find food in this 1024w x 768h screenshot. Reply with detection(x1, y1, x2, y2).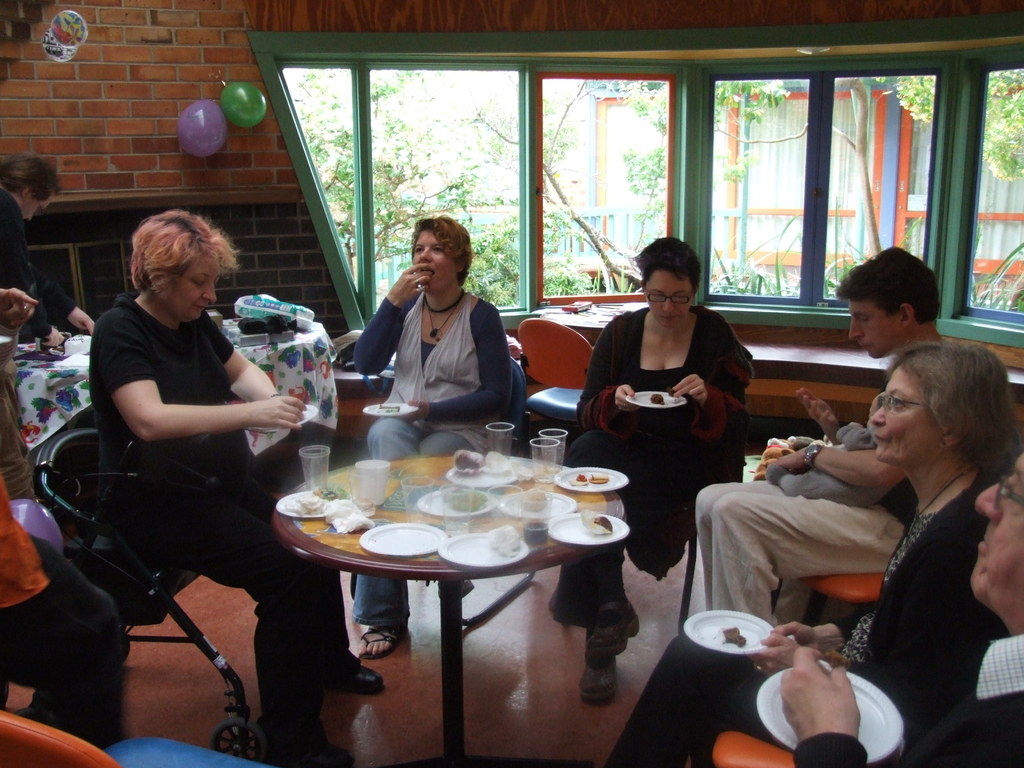
detection(568, 472, 586, 484).
